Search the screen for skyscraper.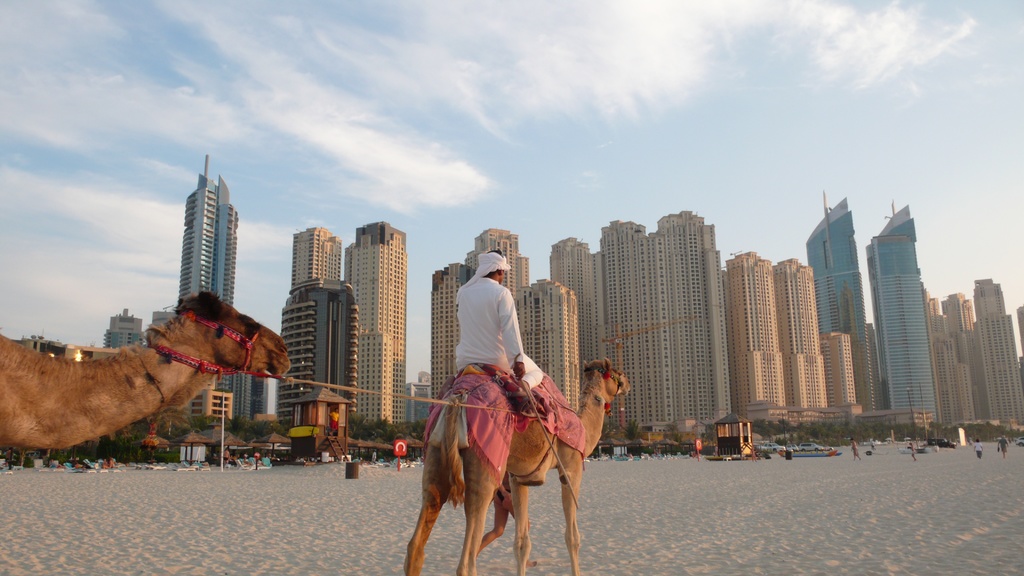
Found at Rect(862, 182, 946, 425).
